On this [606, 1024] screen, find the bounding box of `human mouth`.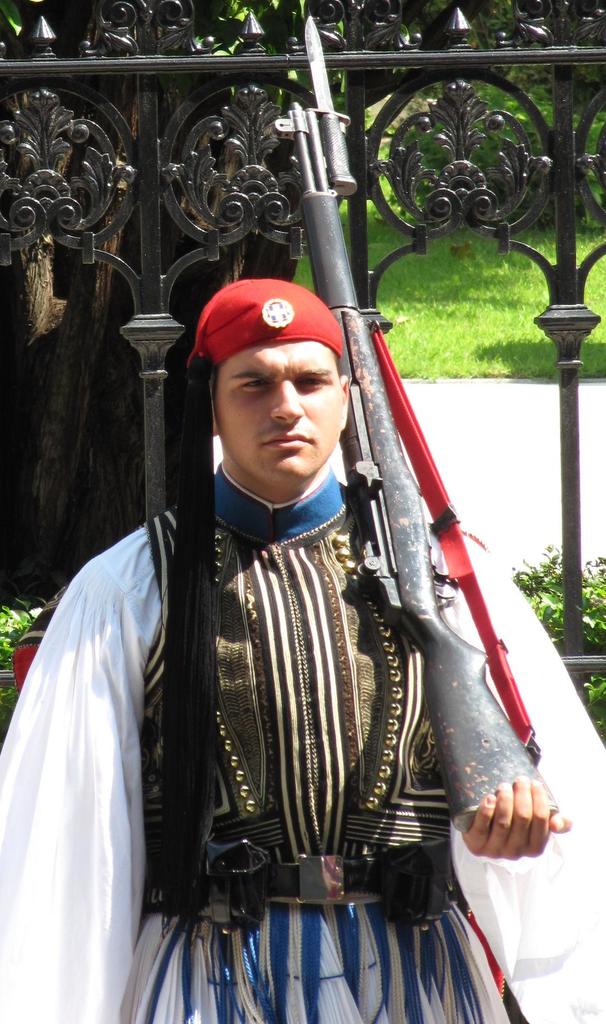
Bounding box: box=[266, 434, 315, 450].
